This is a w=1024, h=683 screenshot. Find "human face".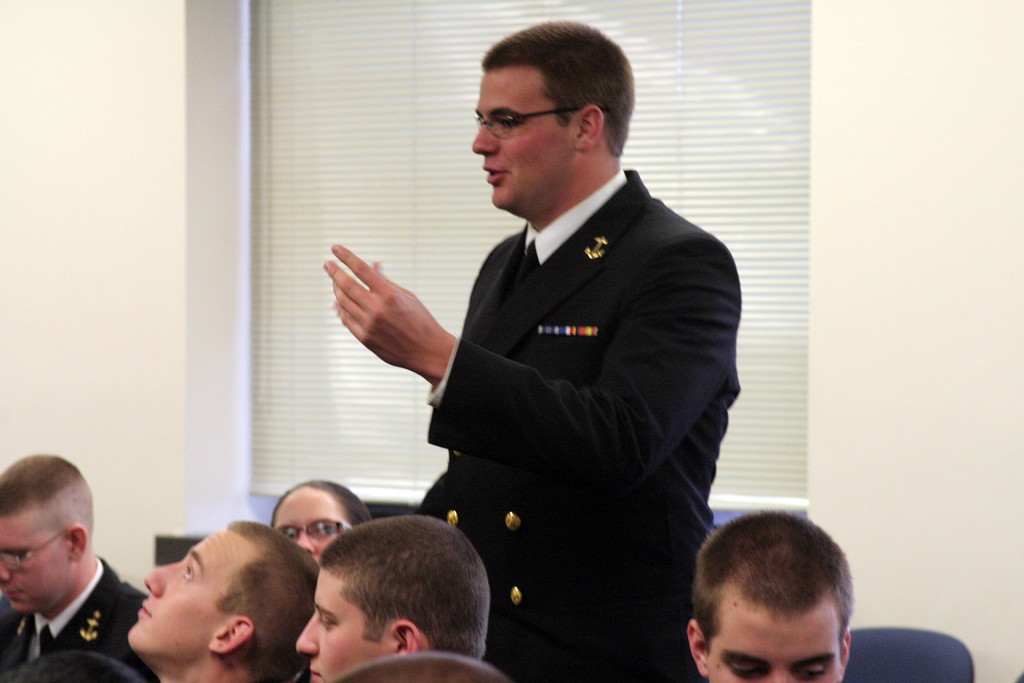
Bounding box: crop(714, 617, 839, 682).
